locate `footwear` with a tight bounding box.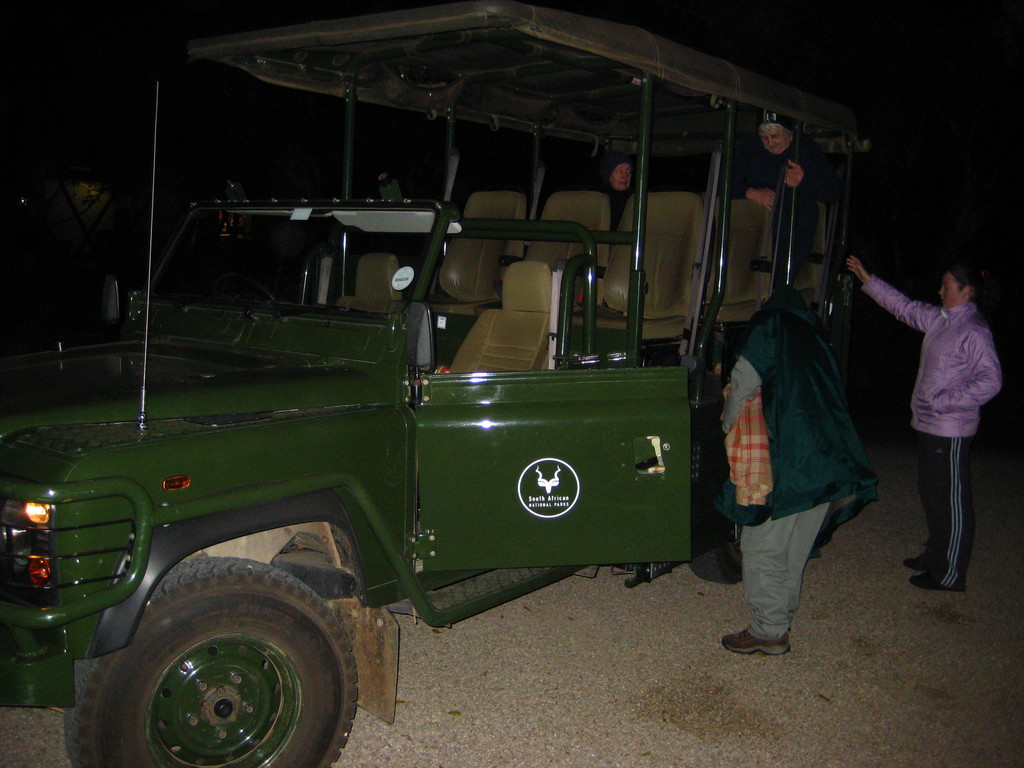
{"left": 723, "top": 627, "right": 792, "bottom": 657}.
